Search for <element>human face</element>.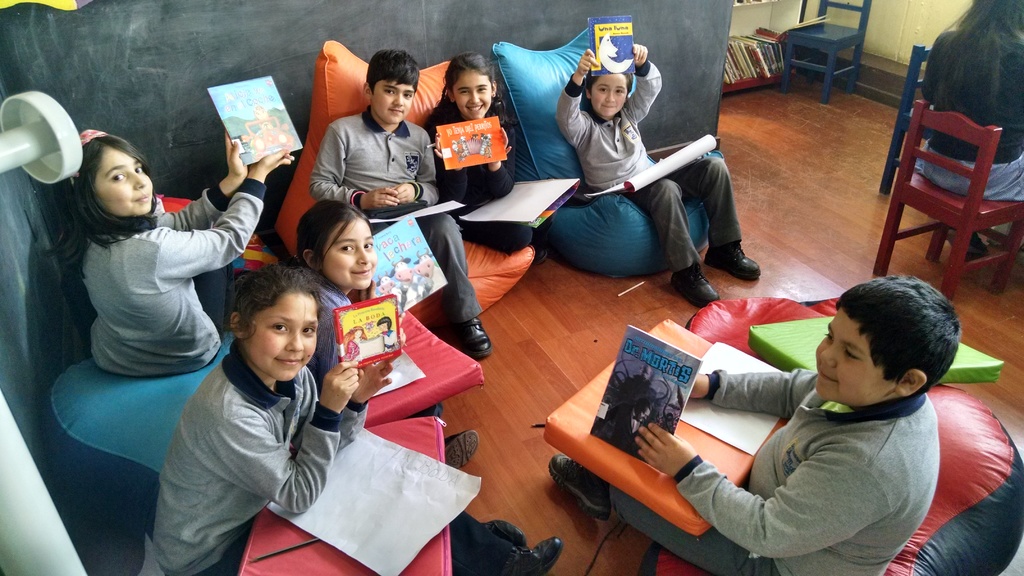
Found at <bbox>322, 220, 377, 289</bbox>.
